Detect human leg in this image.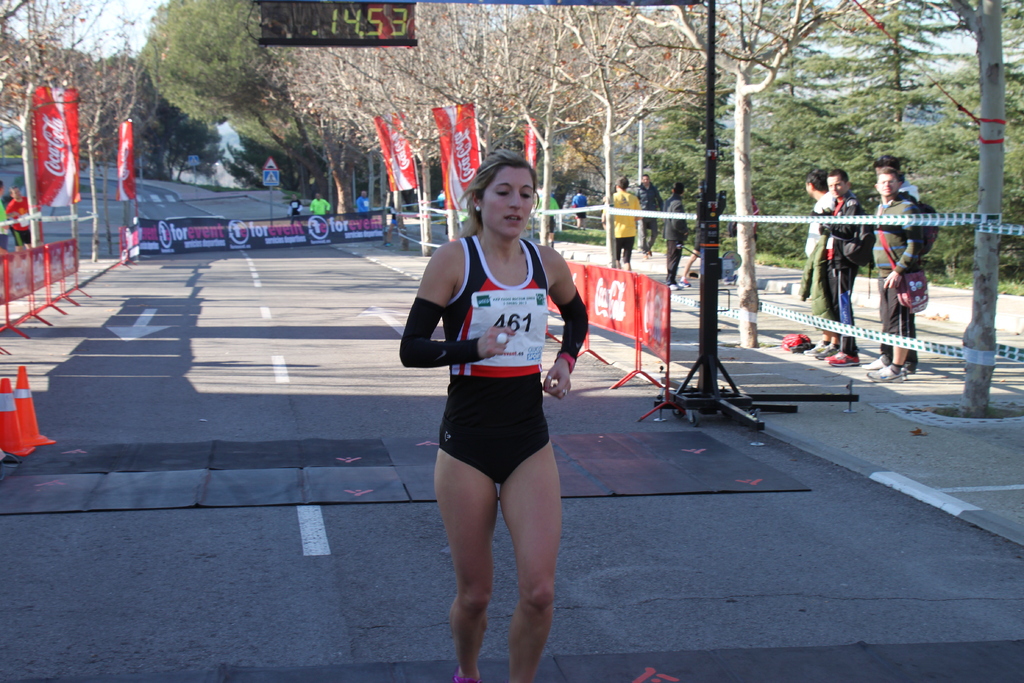
Detection: <bbox>614, 230, 621, 261</bbox>.
